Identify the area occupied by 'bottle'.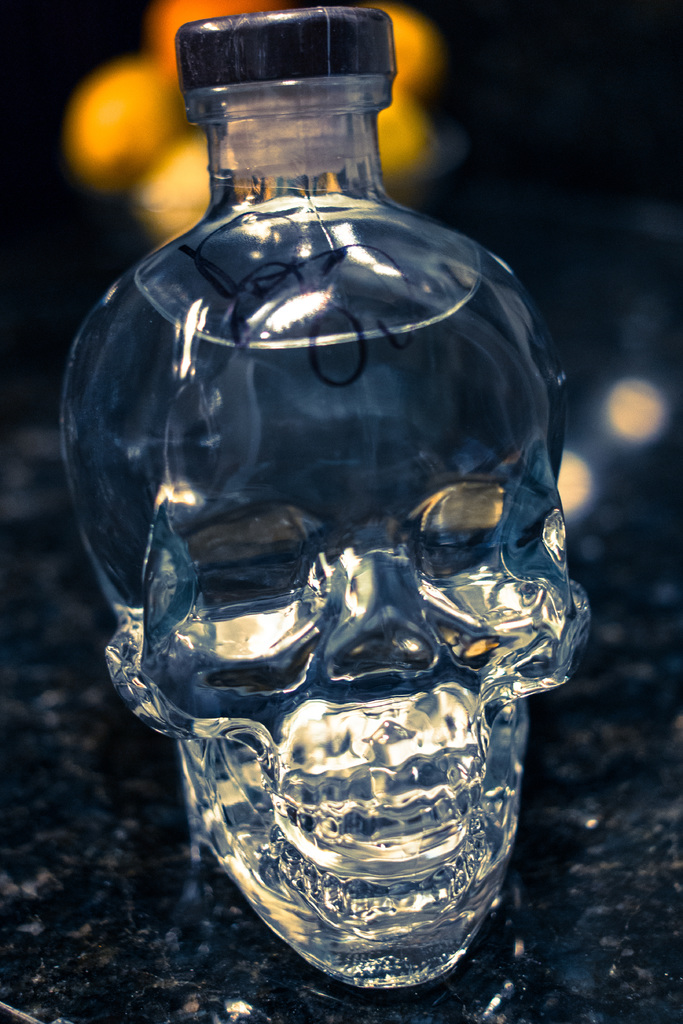
Area: <region>60, 11, 588, 993</region>.
